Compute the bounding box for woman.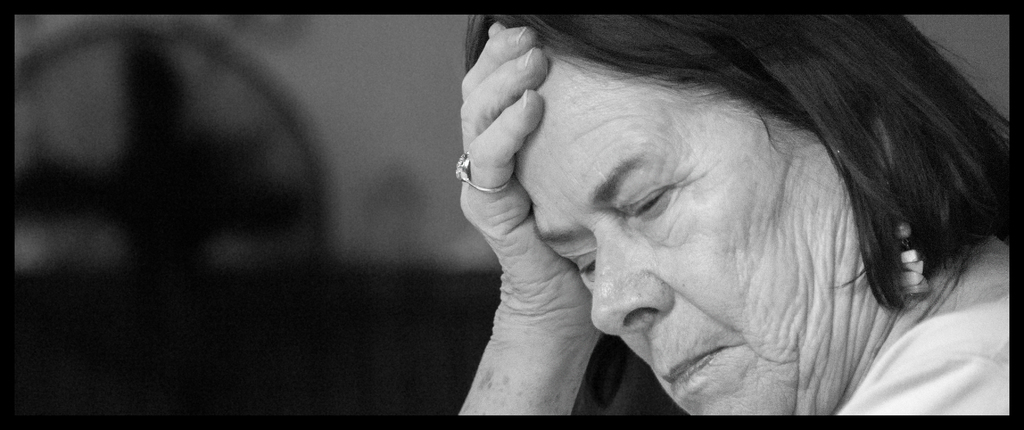
crop(368, 0, 1012, 417).
